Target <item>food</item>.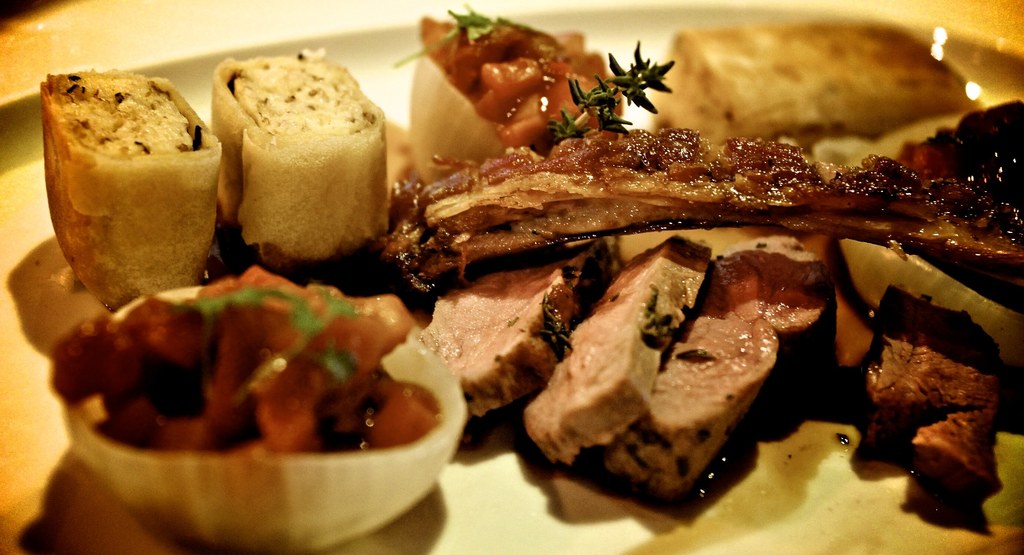
Target region: x1=383 y1=126 x2=1023 y2=289.
